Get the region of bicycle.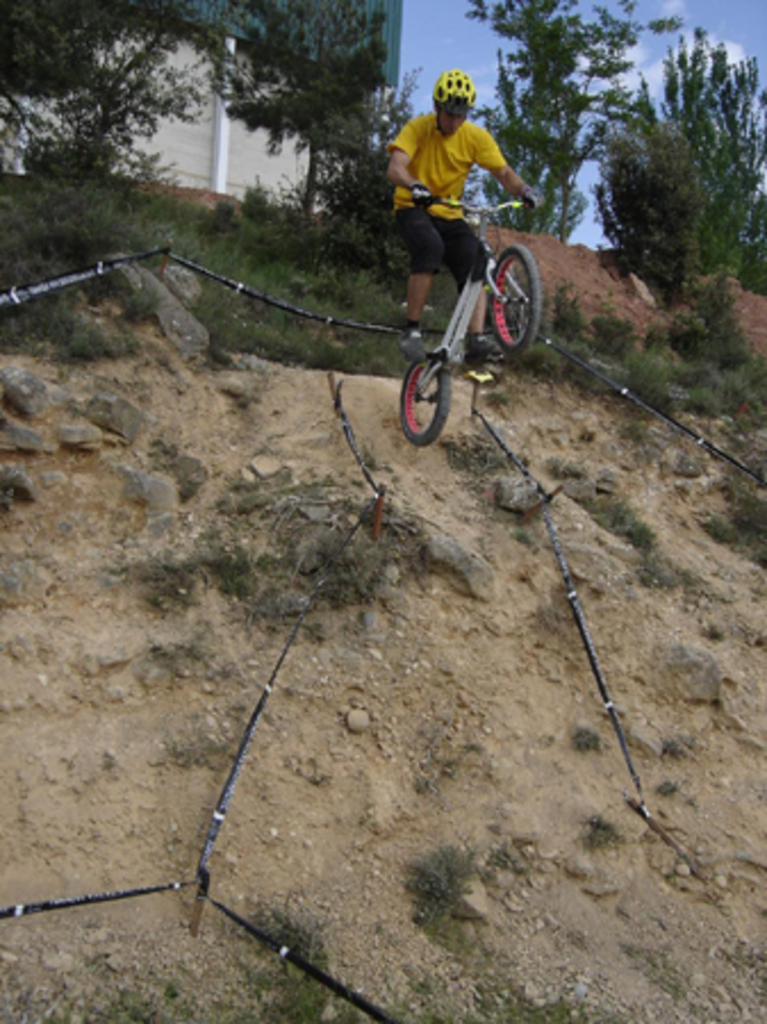
bbox(387, 180, 542, 446).
